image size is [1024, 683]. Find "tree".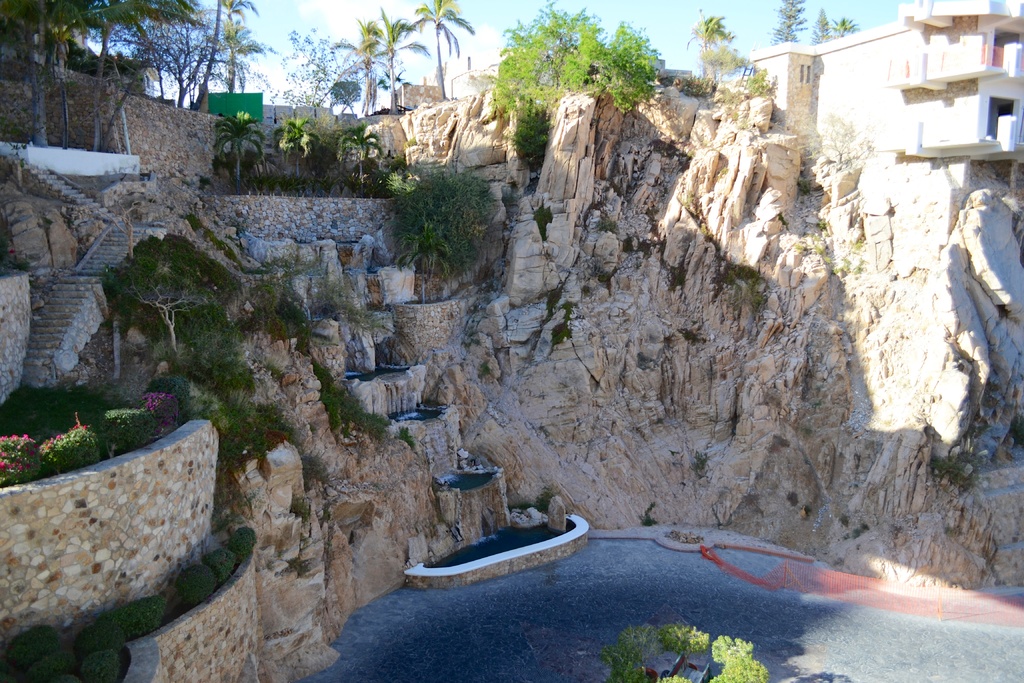
region(831, 12, 857, 38).
